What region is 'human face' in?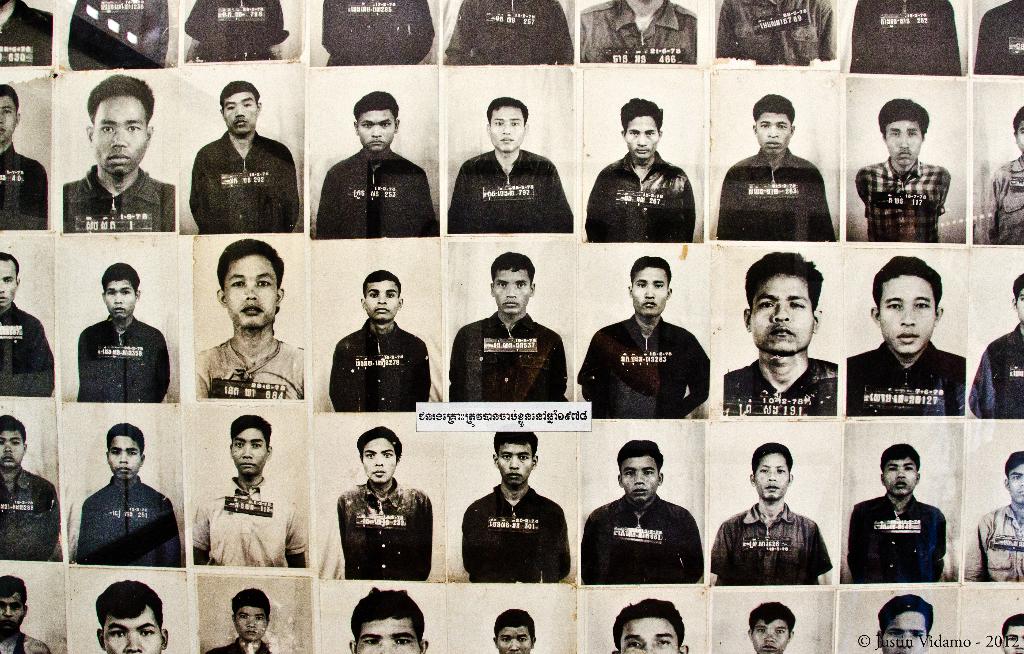
bbox(94, 94, 145, 180).
